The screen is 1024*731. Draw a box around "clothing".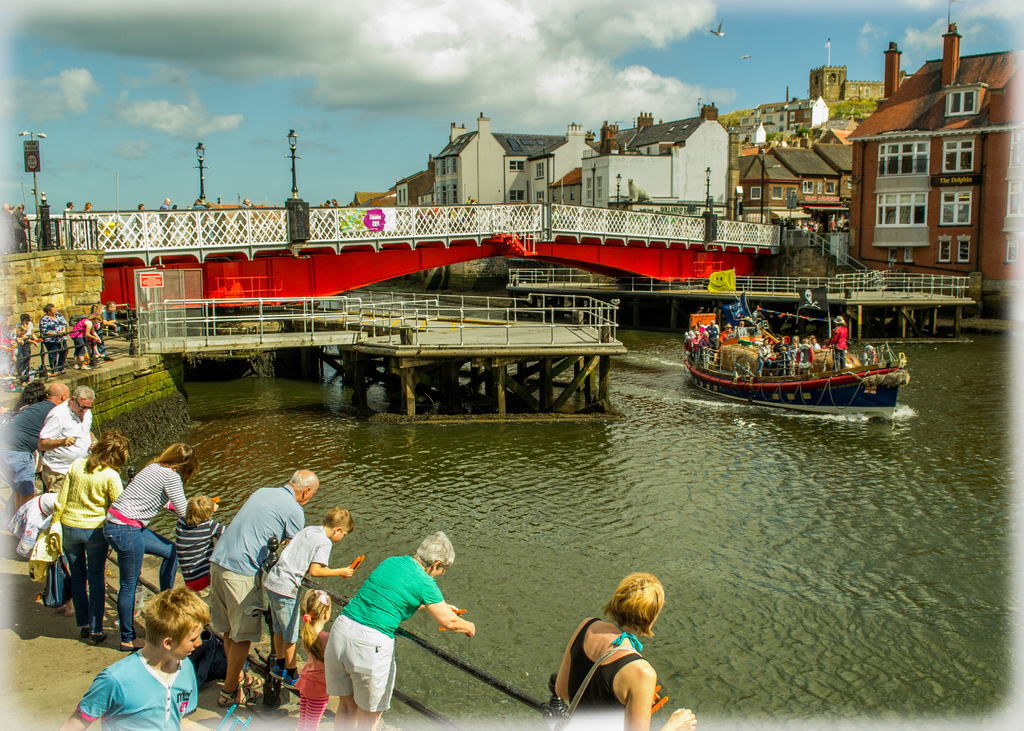
40/314/67/369.
